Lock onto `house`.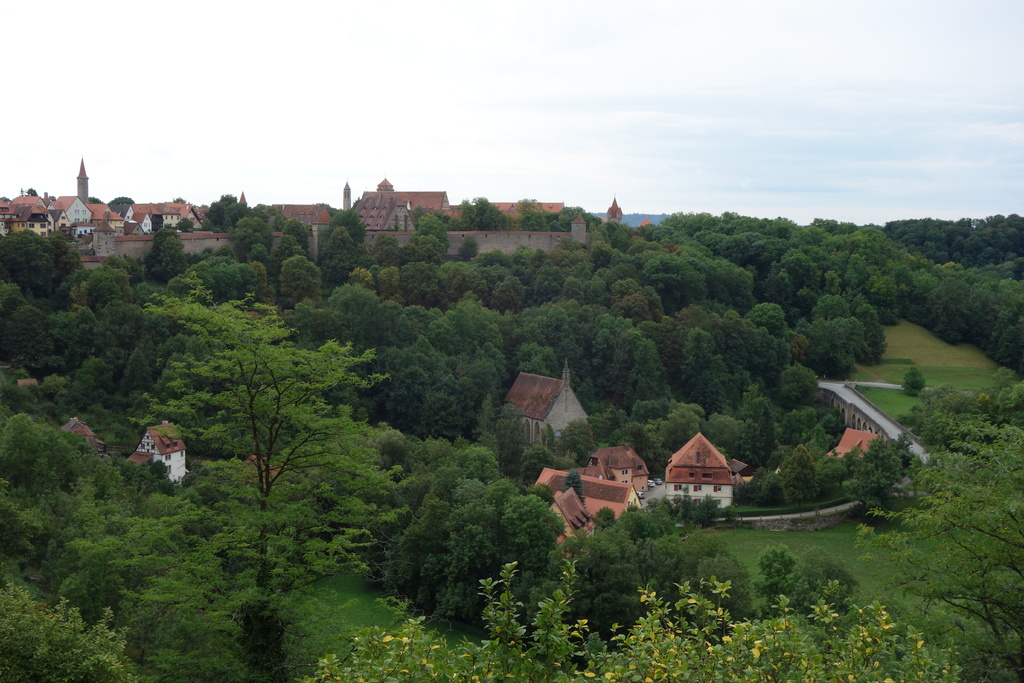
Locked: [581,443,650,506].
